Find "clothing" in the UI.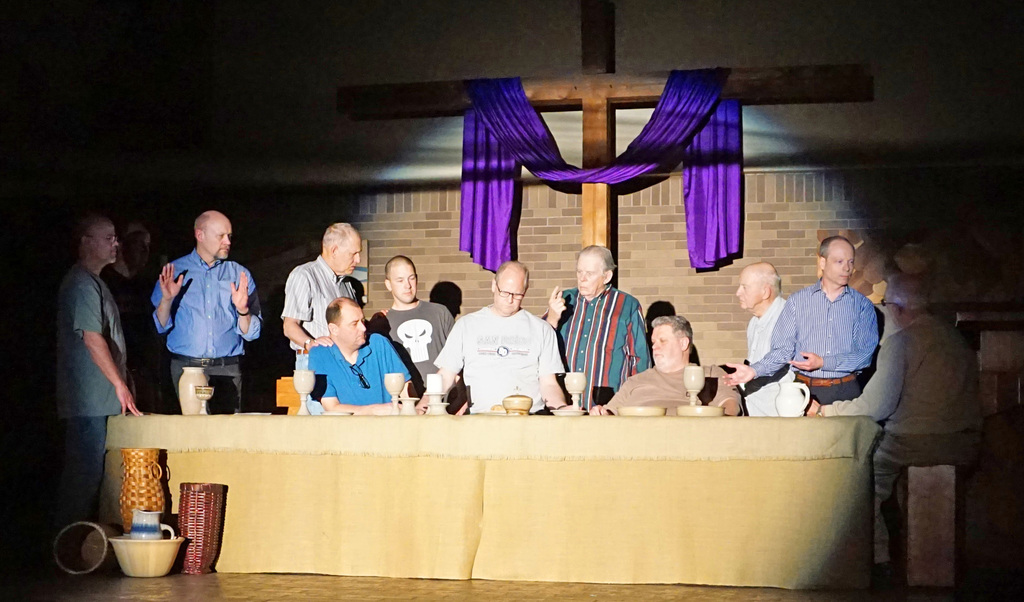
UI element at (545,288,649,404).
